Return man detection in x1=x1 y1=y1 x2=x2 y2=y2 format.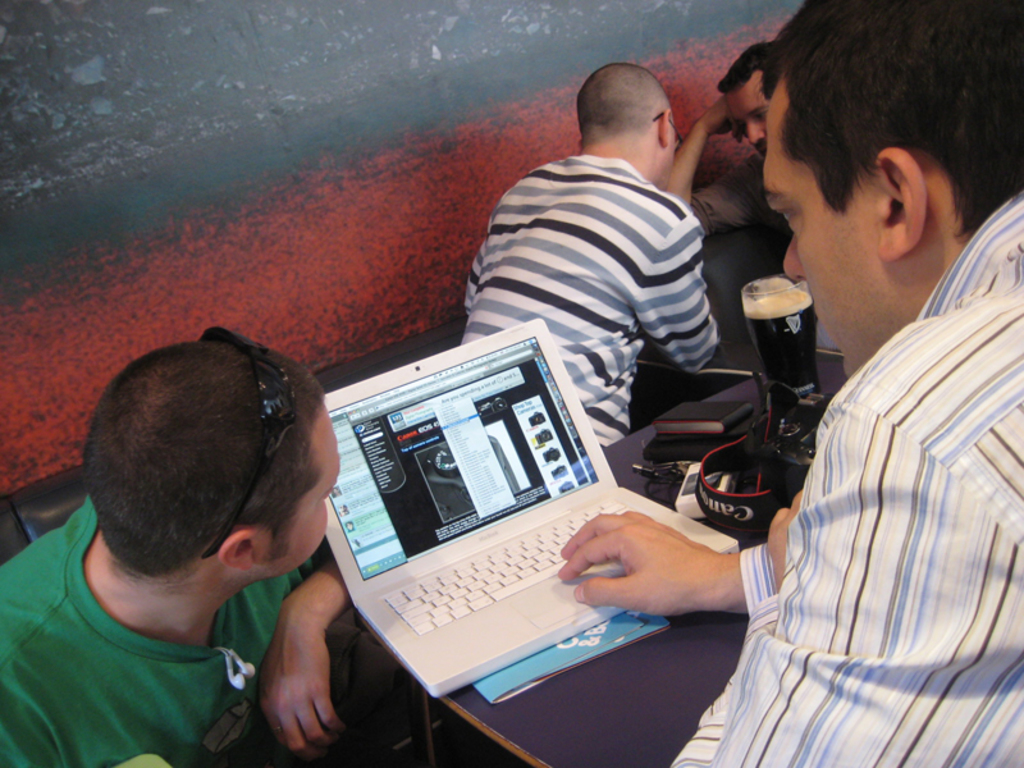
x1=558 y1=1 x2=1023 y2=767.
